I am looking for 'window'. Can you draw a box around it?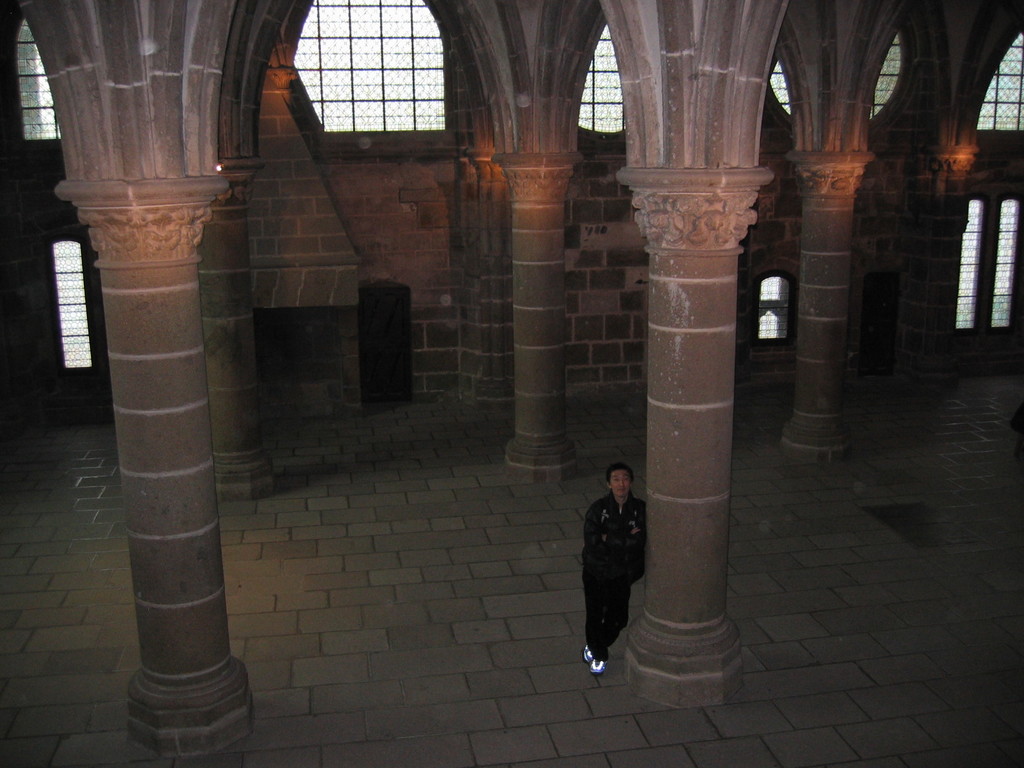
Sure, the bounding box is (x1=980, y1=29, x2=1023, y2=135).
